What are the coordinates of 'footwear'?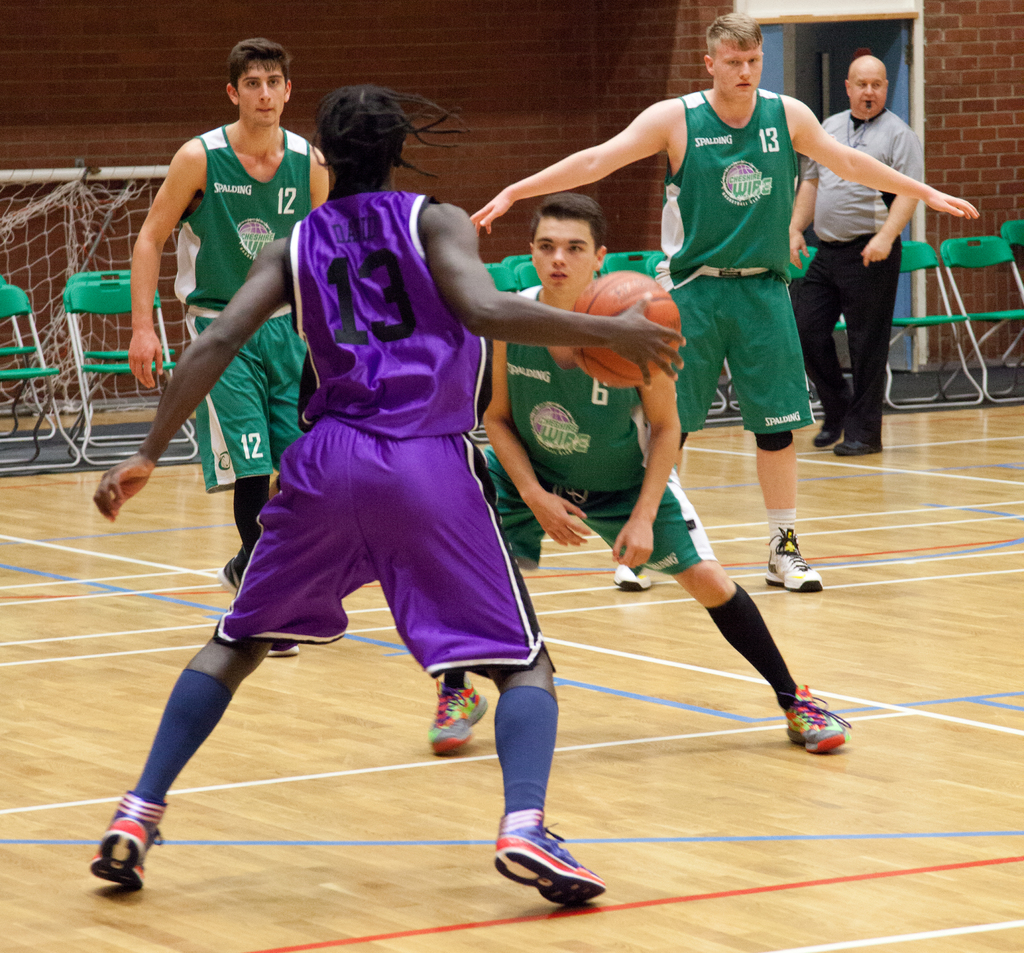
box=[429, 680, 483, 763].
